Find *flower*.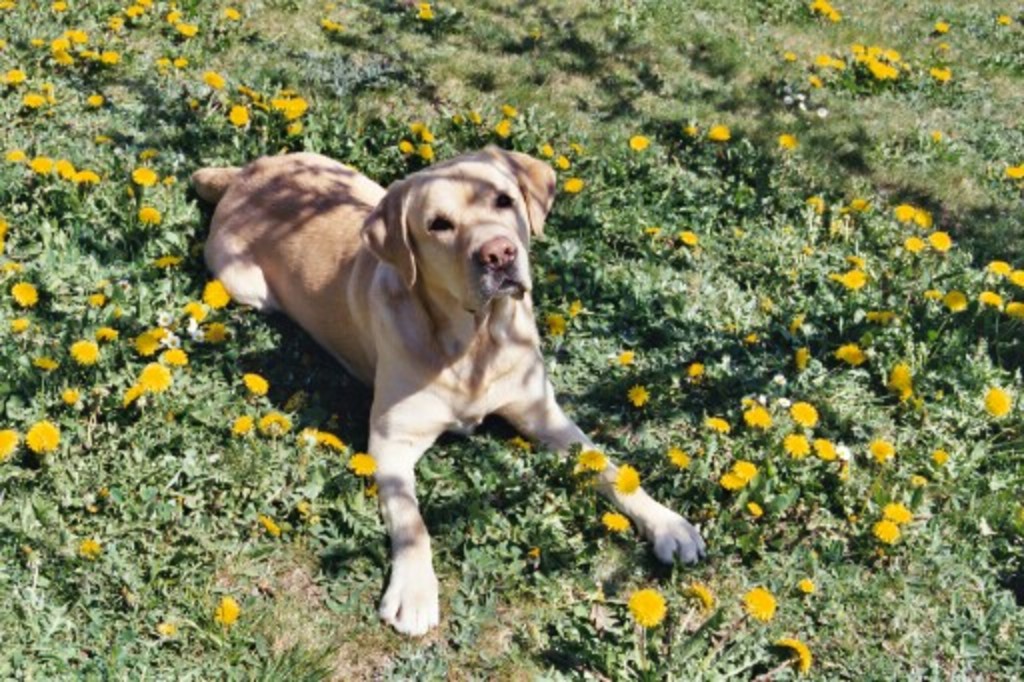
pyautogui.locateOnScreen(122, 334, 166, 356).
